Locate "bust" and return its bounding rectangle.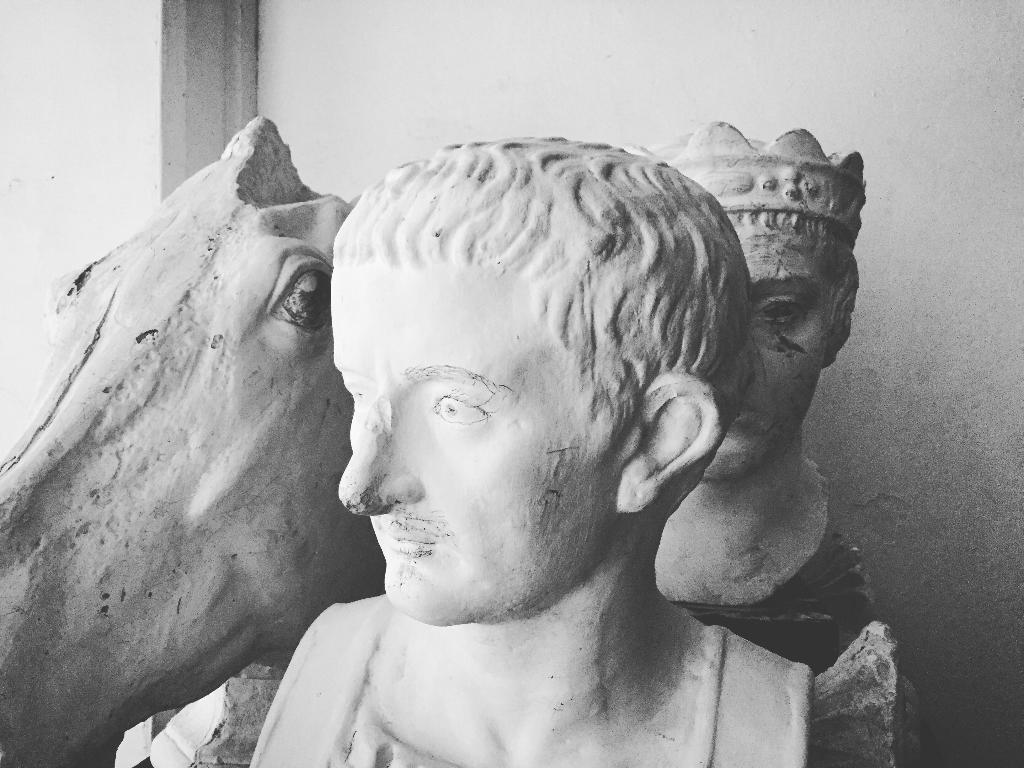
bbox(248, 135, 813, 767).
